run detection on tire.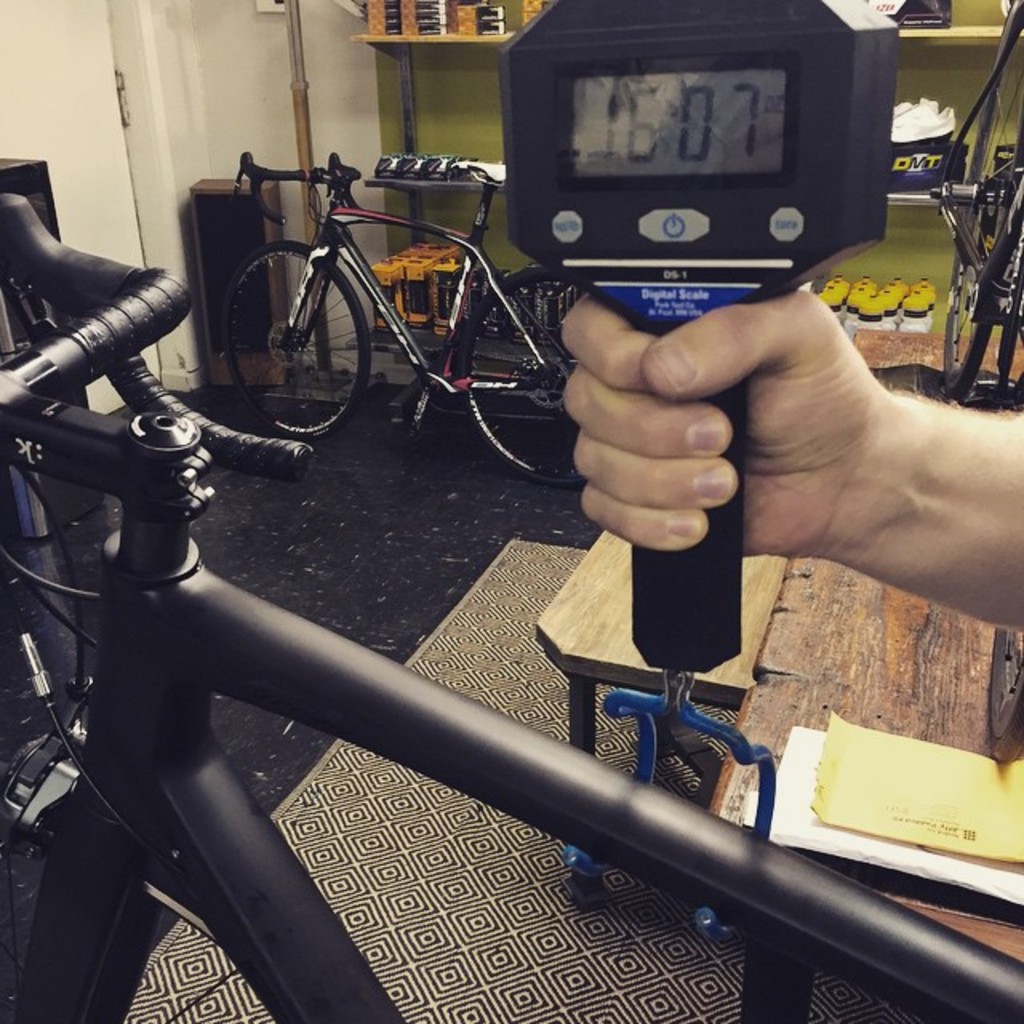
Result: [88, 885, 166, 1022].
